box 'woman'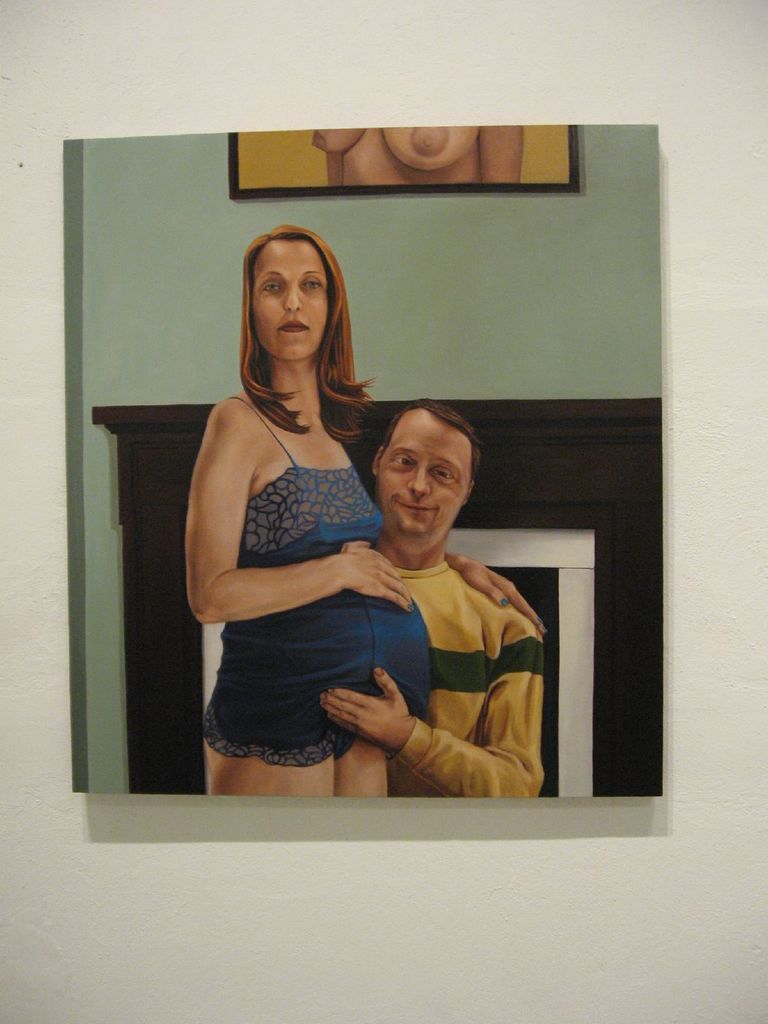
Rect(315, 124, 527, 190)
